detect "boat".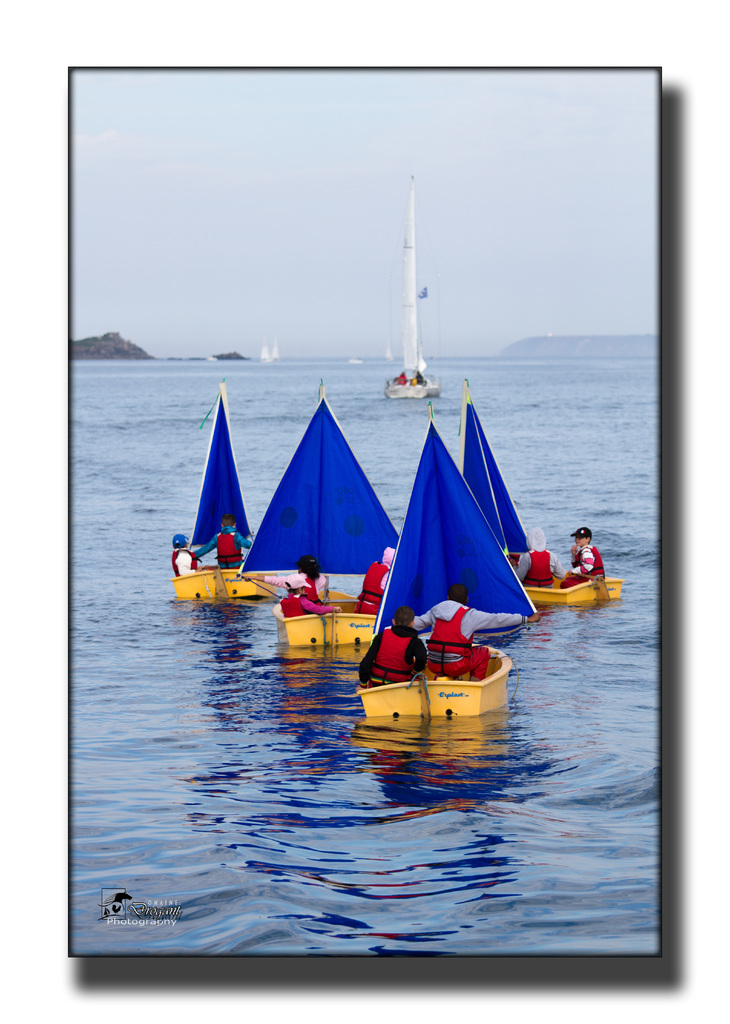
Detected at 457,383,621,603.
